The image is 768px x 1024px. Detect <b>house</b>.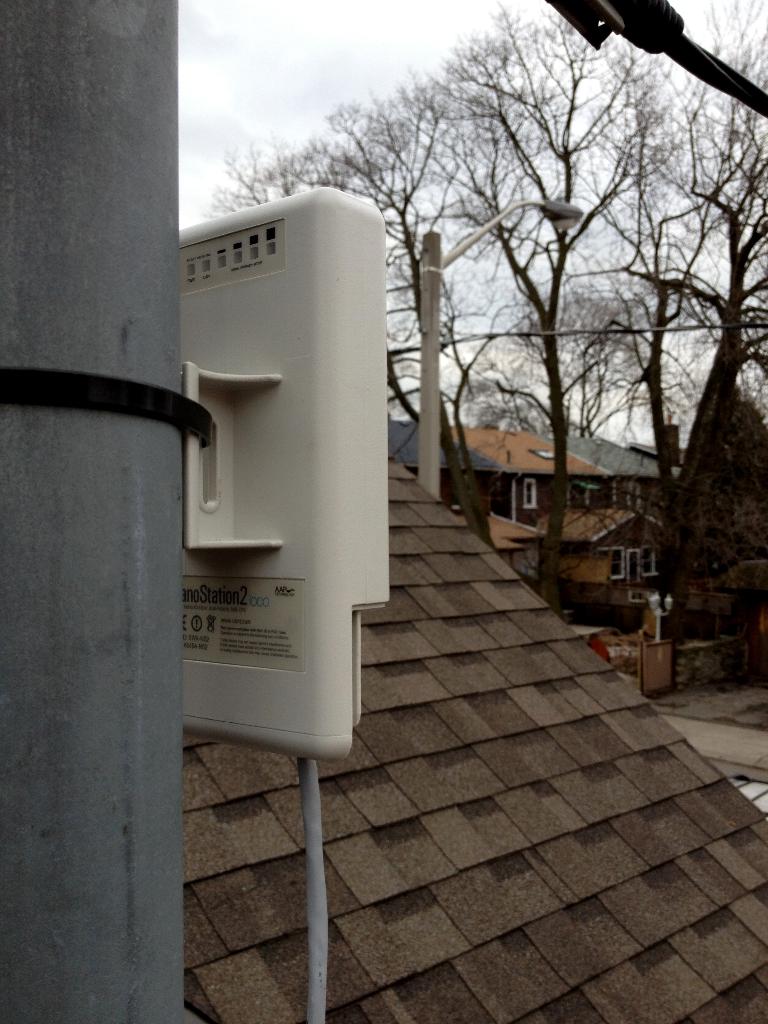
Detection: select_region(182, 451, 767, 1023).
